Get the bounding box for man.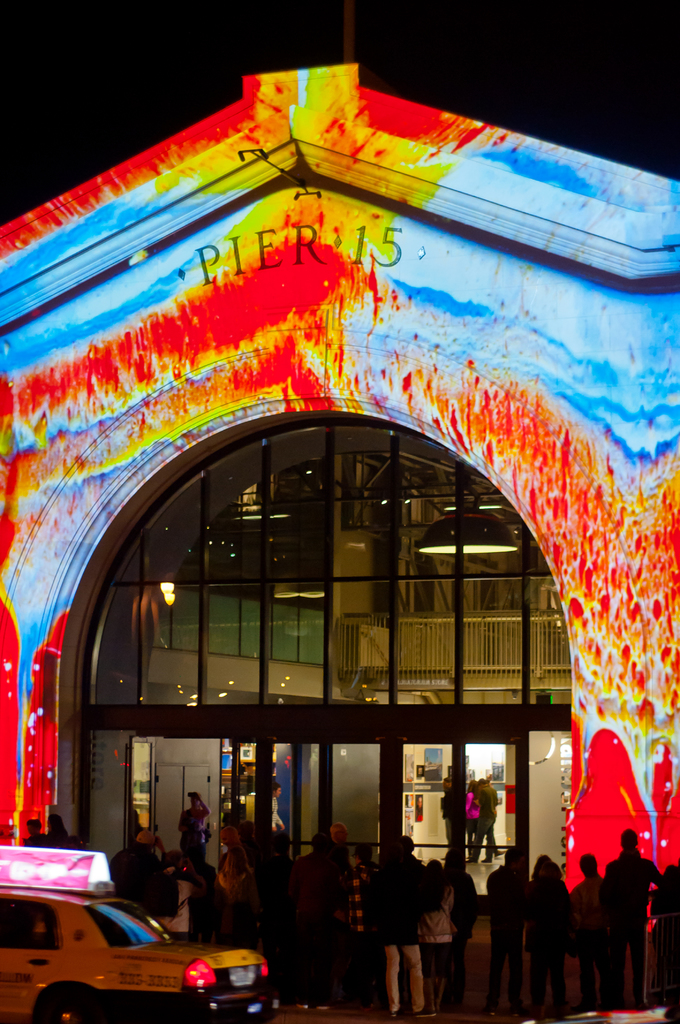
(602,831,667,1008).
